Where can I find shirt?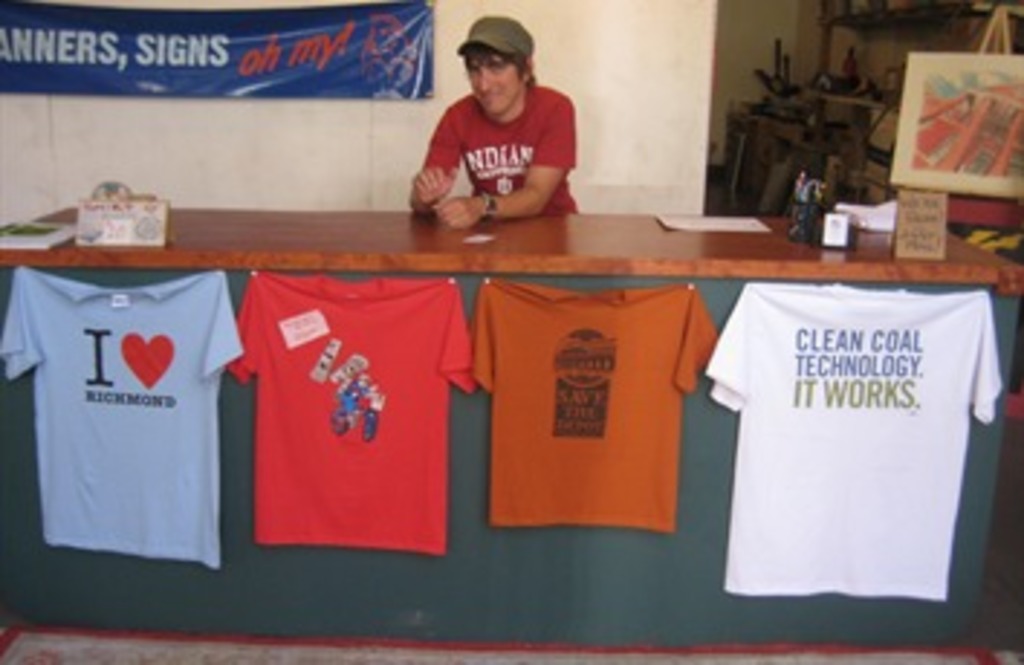
You can find it at locate(677, 269, 1010, 625).
